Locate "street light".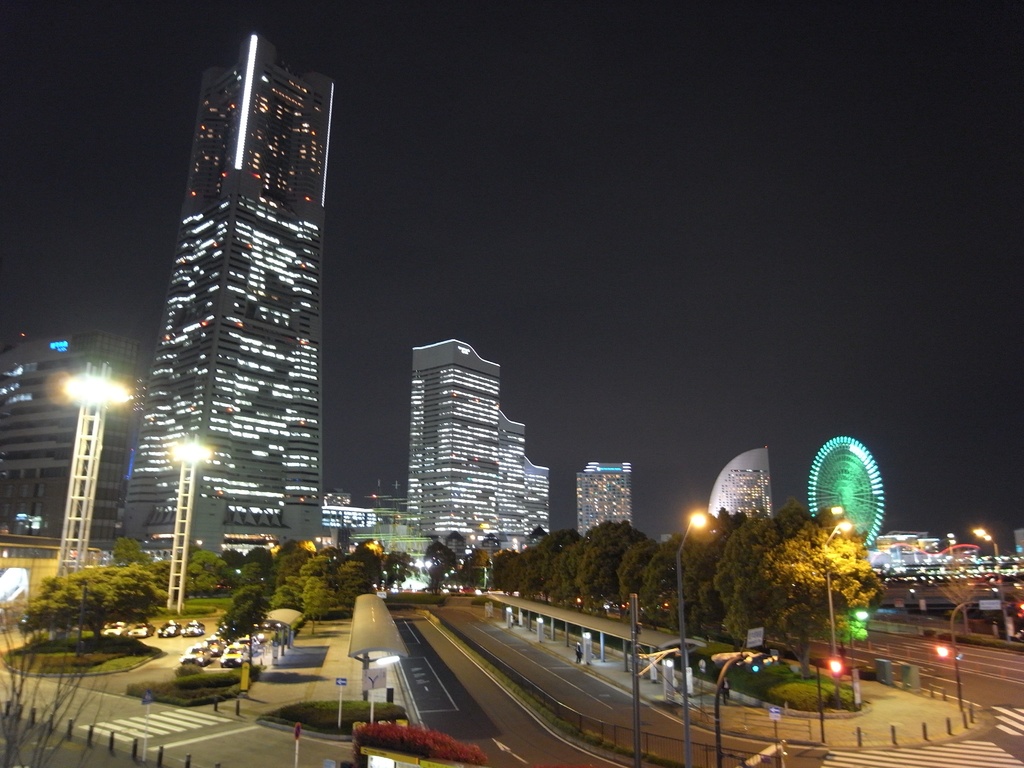
Bounding box: box=[52, 352, 133, 583].
